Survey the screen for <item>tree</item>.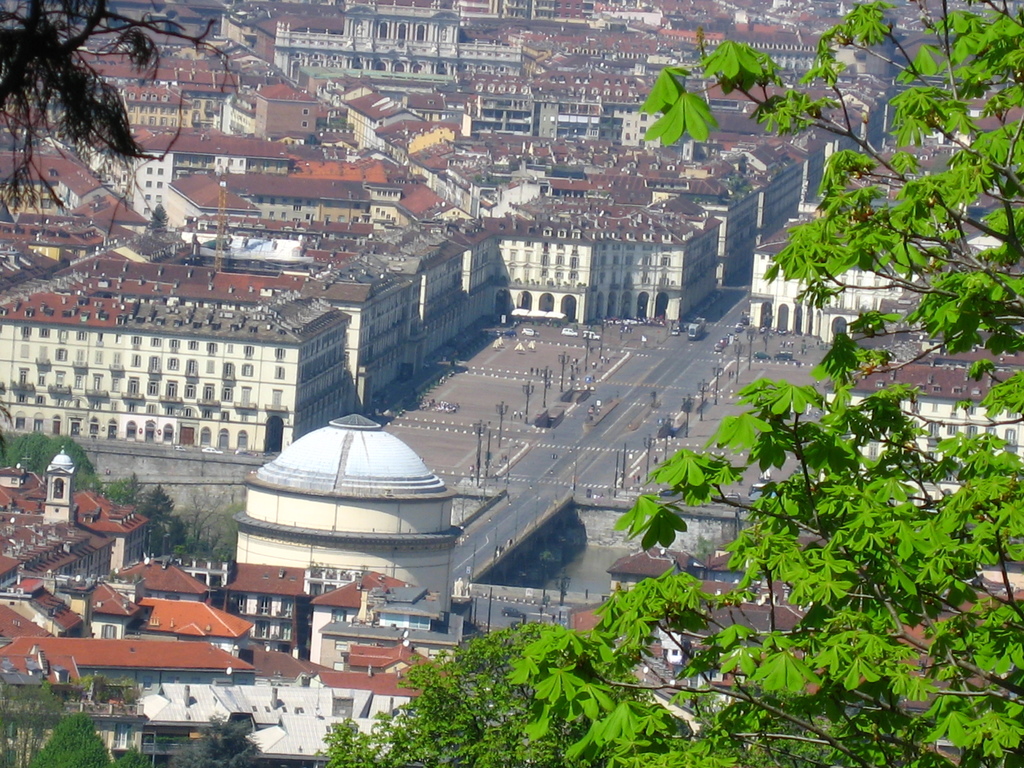
Survey found: (108,741,158,767).
